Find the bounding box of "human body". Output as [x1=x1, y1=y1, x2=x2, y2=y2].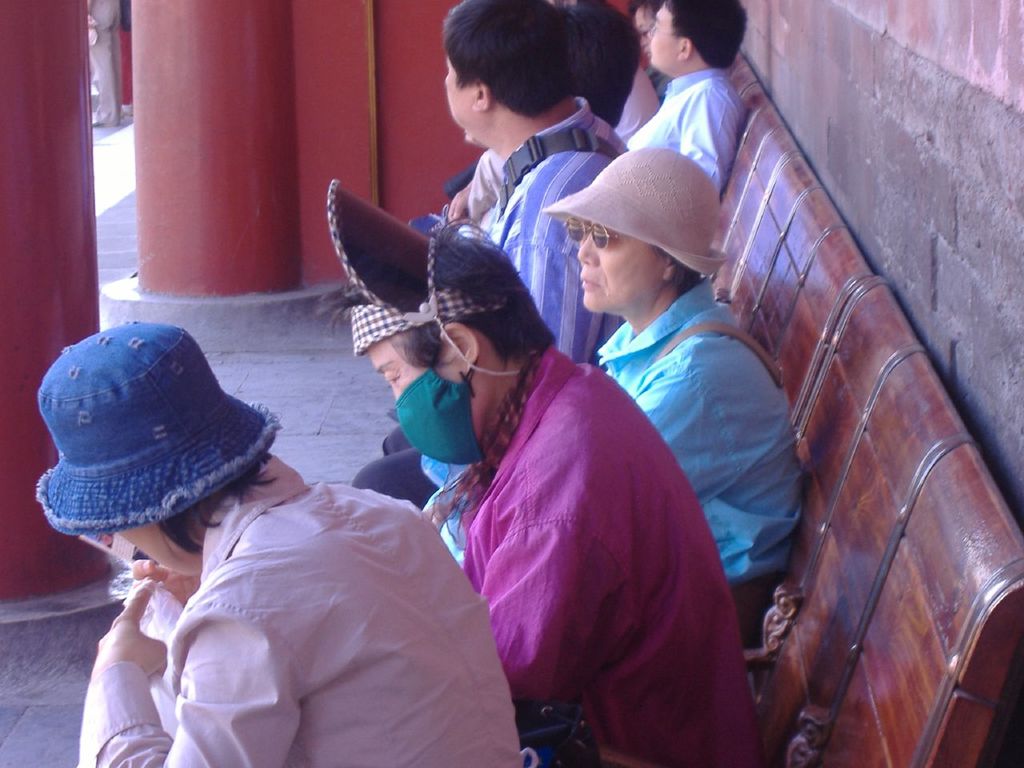
[x1=50, y1=359, x2=521, y2=754].
